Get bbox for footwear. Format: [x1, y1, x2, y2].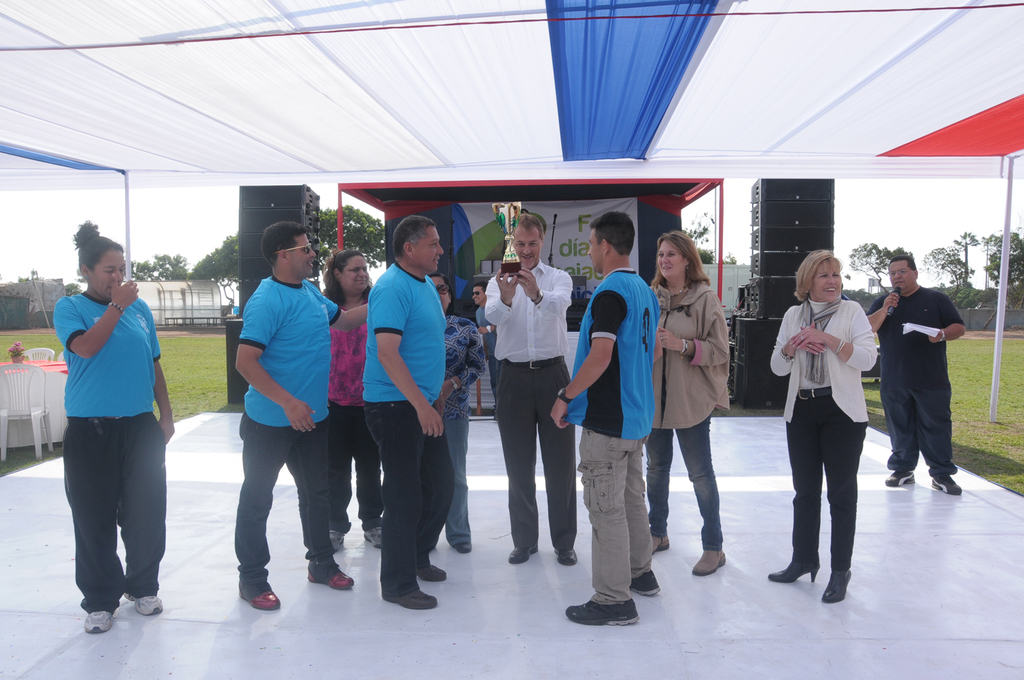
[887, 466, 919, 488].
